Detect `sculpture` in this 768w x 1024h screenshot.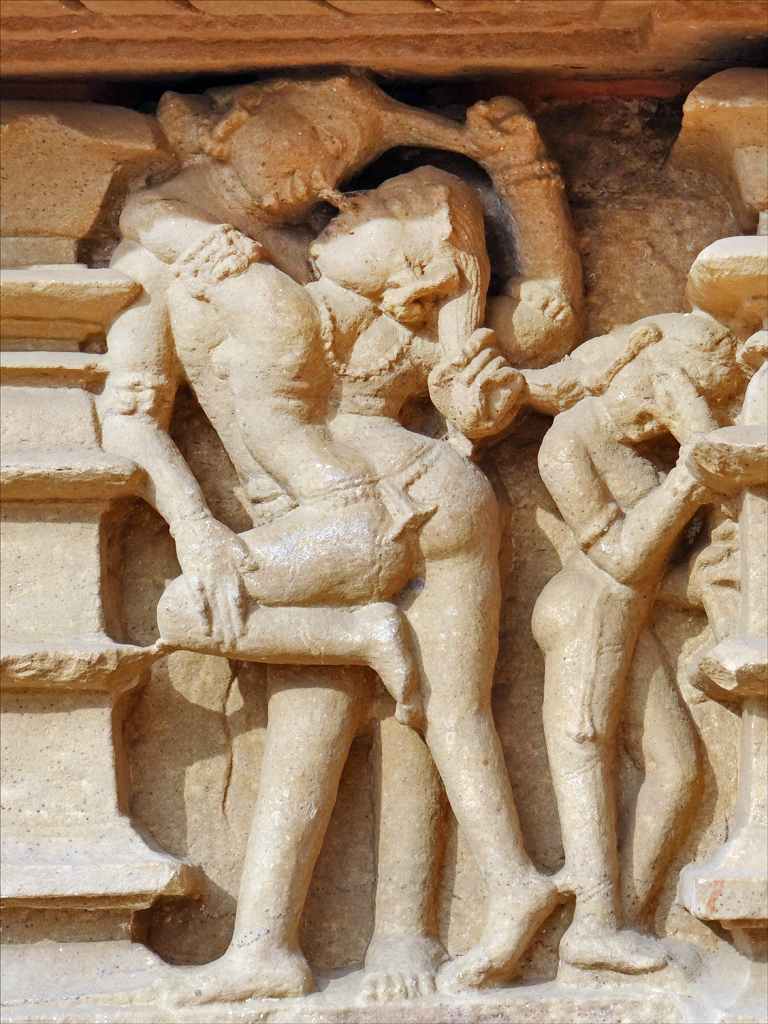
Detection: bbox(12, 74, 760, 1023).
